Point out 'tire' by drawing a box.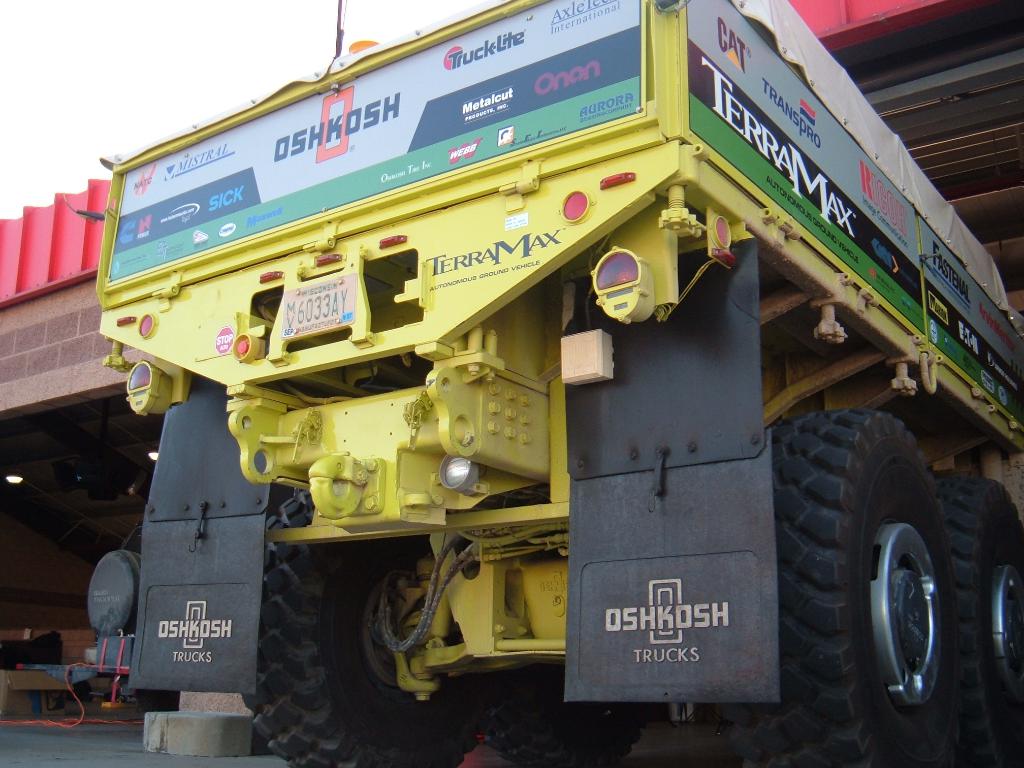
89,549,143,631.
